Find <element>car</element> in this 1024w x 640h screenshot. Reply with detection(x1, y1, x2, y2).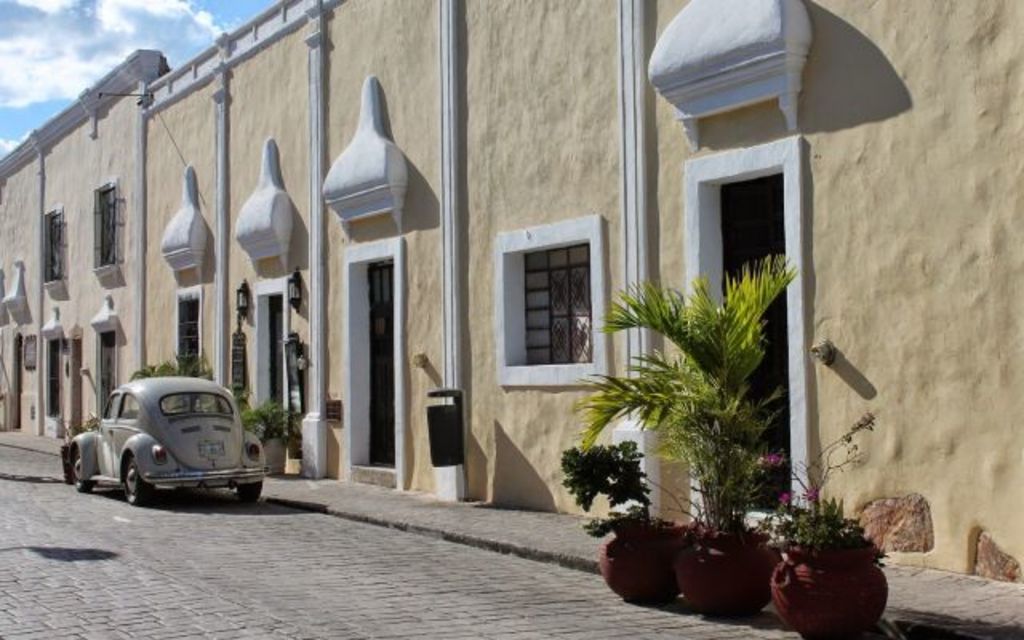
detection(64, 374, 251, 509).
